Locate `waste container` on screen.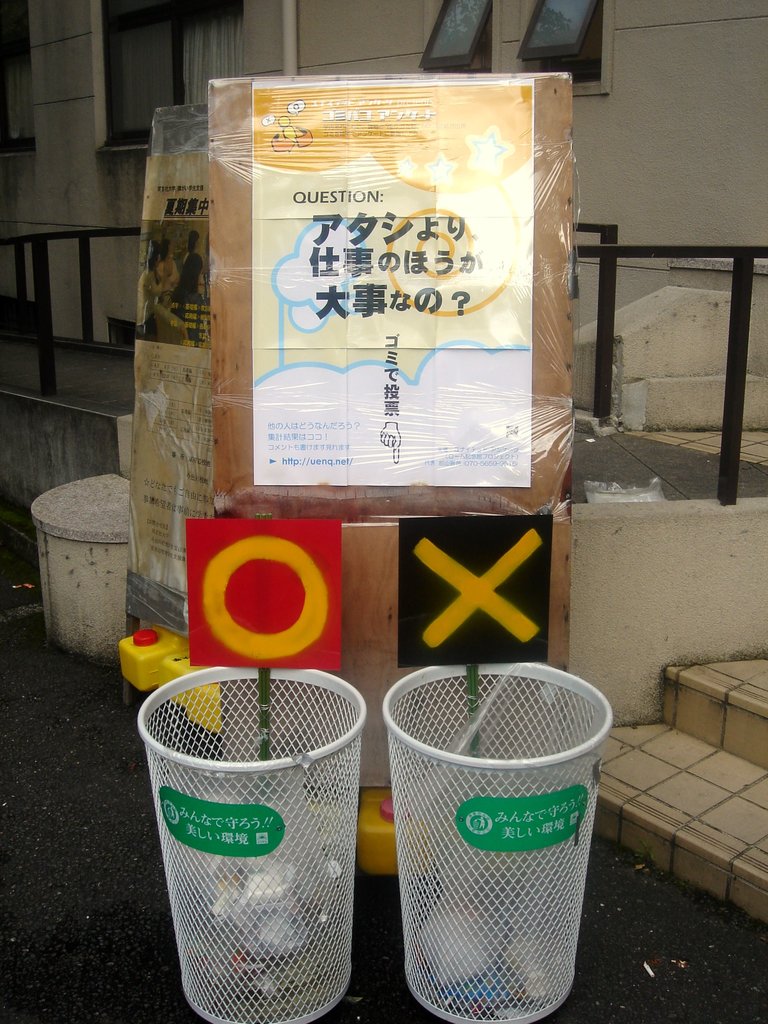
On screen at 380,662,612,1023.
